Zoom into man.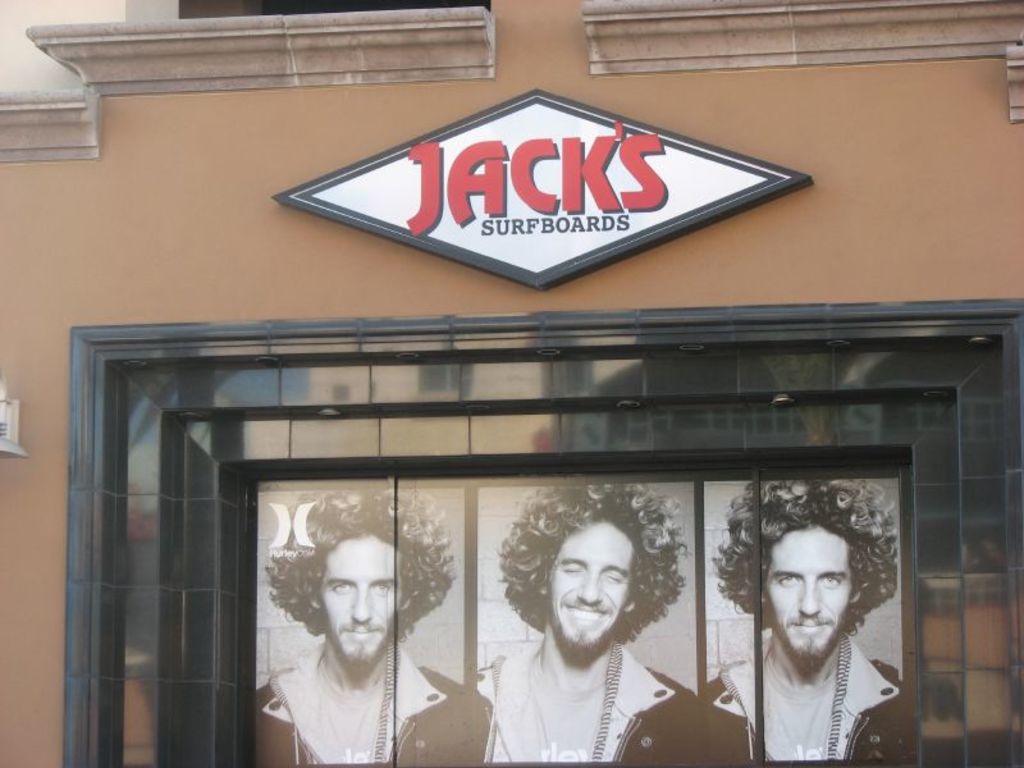
Zoom target: 480:476:700:767.
